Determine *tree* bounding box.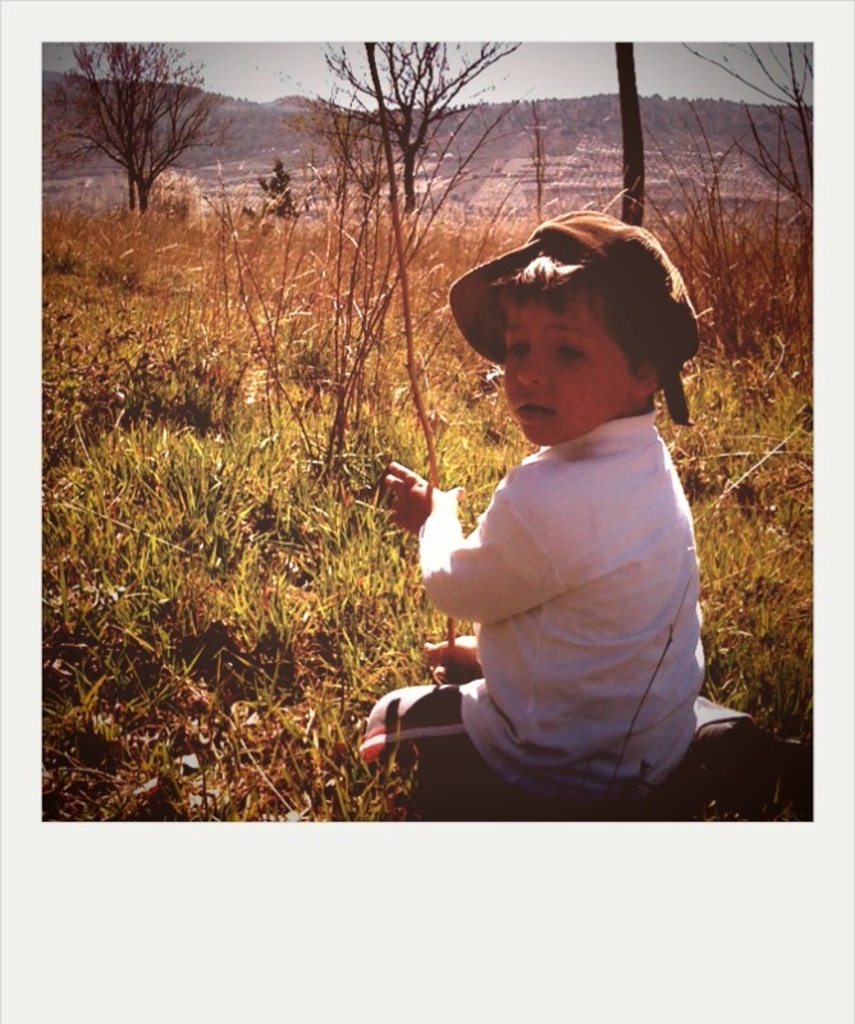
Determined: {"left": 715, "top": 28, "right": 823, "bottom": 206}.
